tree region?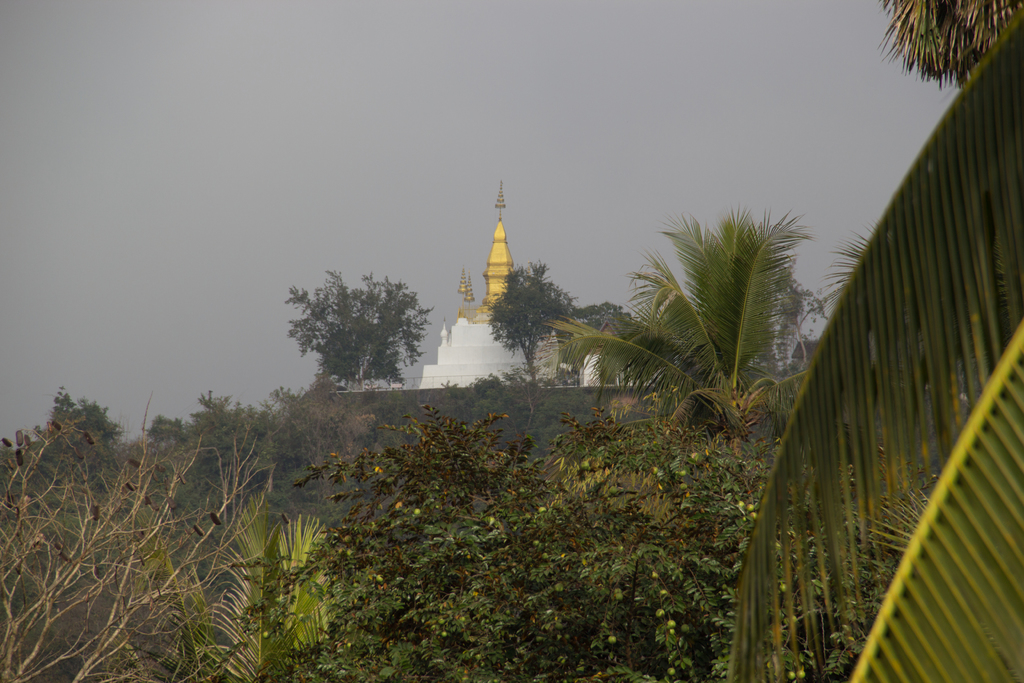
rect(202, 497, 335, 679)
